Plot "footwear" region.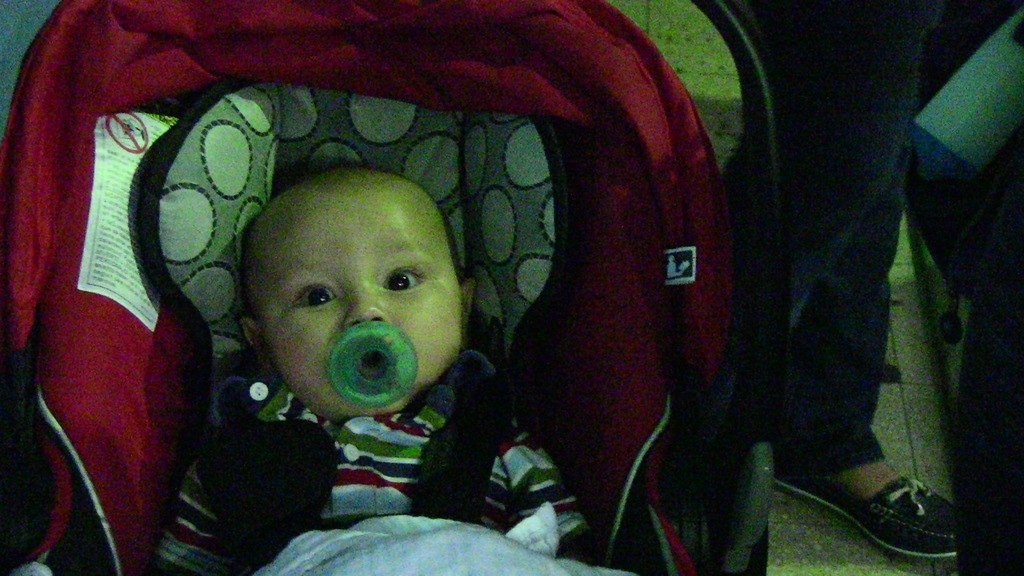
Plotted at crop(776, 437, 966, 561).
